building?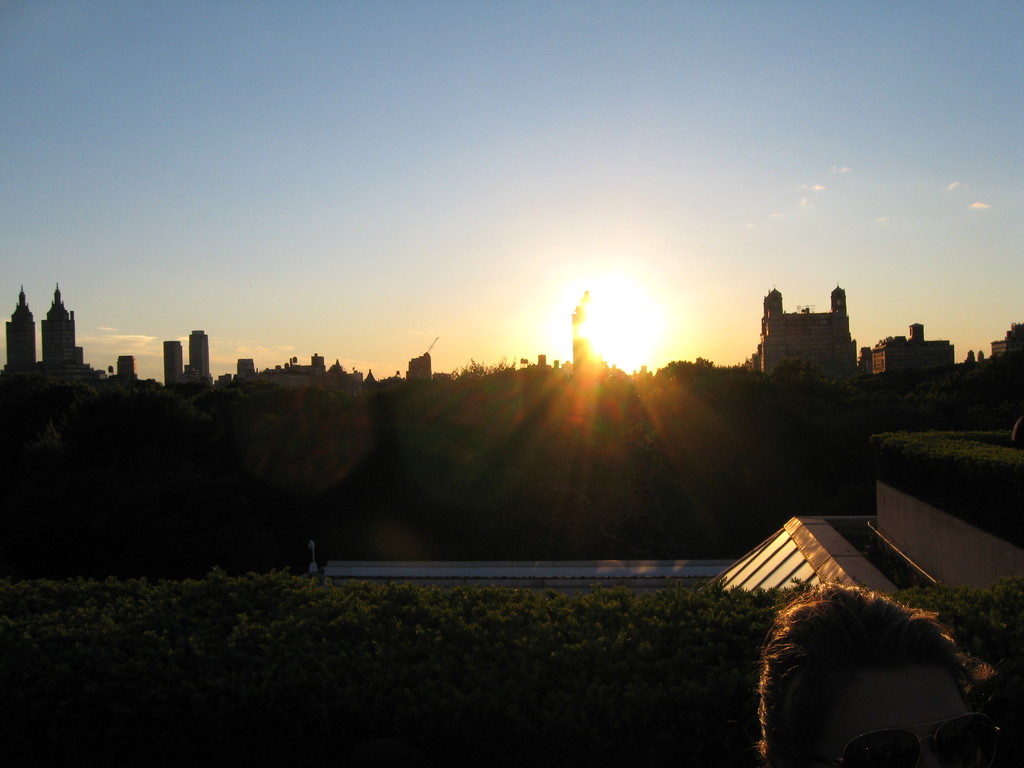
box(264, 354, 329, 372)
